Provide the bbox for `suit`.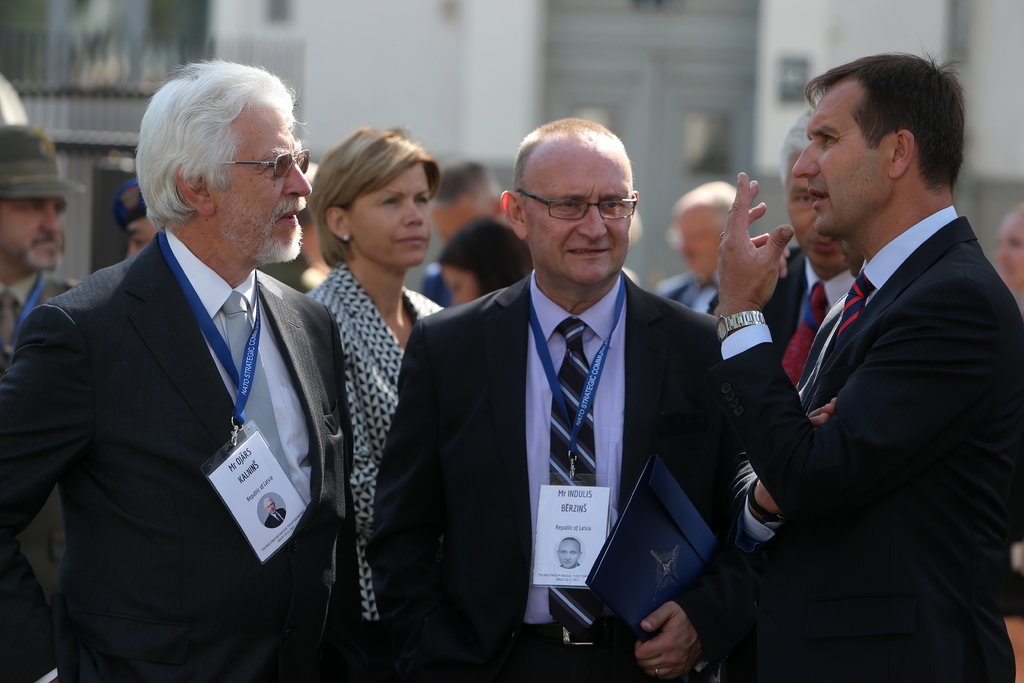
(left=760, top=241, right=856, bottom=387).
